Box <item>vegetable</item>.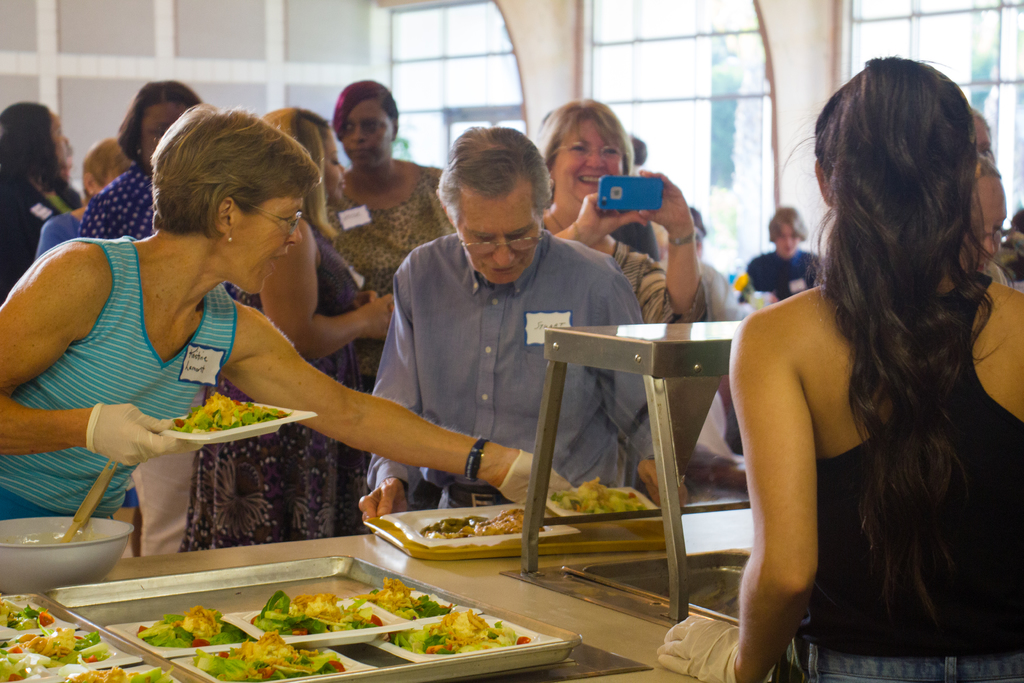
<region>349, 600, 382, 627</region>.
